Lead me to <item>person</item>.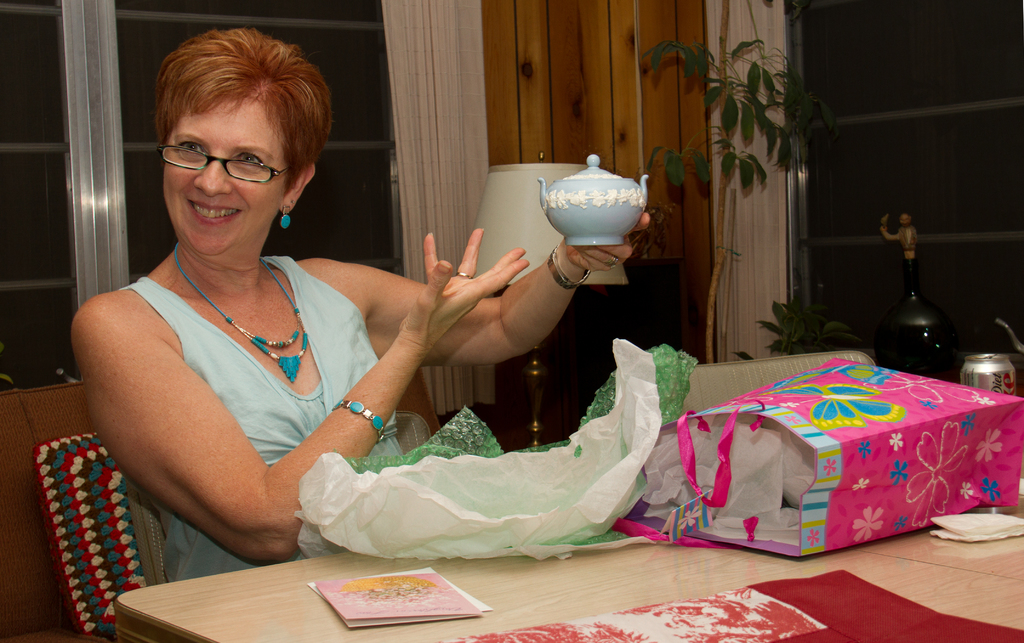
Lead to [83,53,593,605].
